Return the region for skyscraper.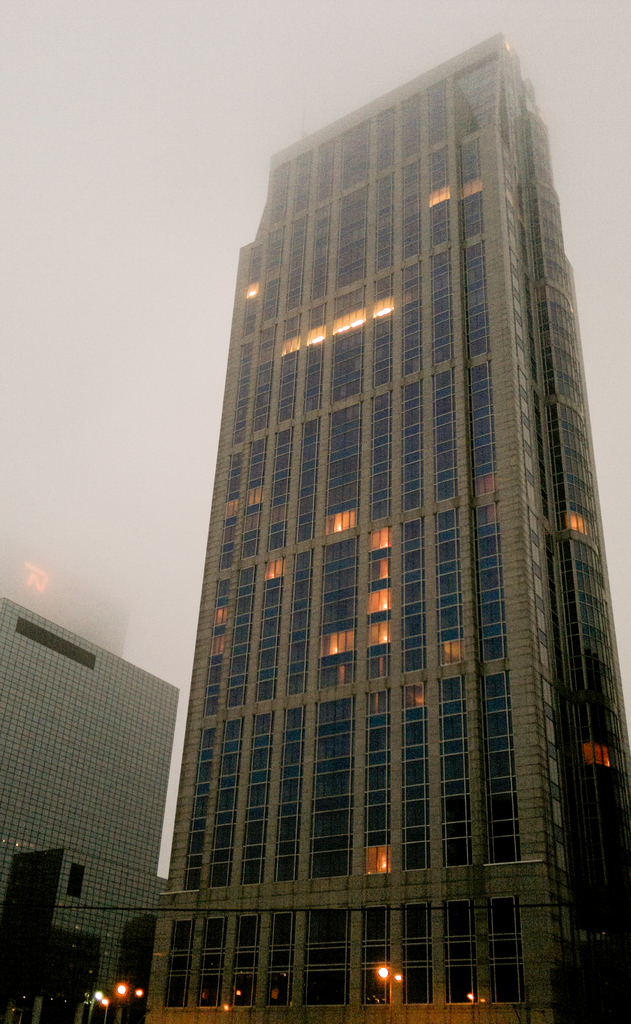
<region>132, 61, 624, 1021</region>.
